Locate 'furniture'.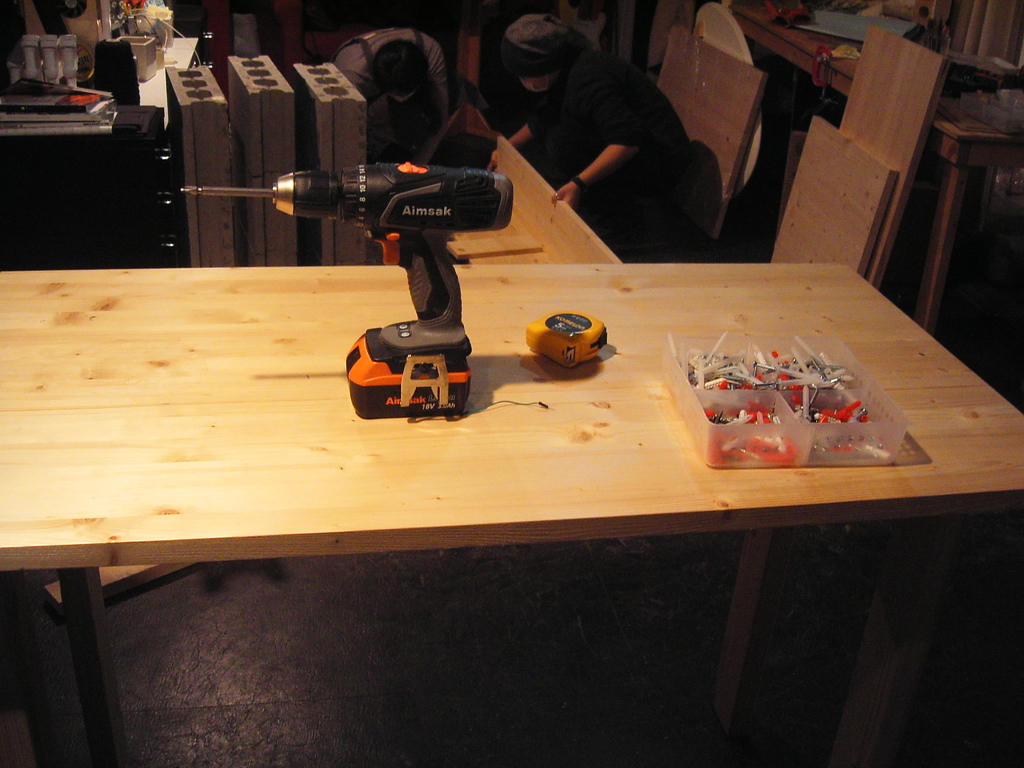
Bounding box: {"x1": 0, "y1": 261, "x2": 1023, "y2": 767}.
